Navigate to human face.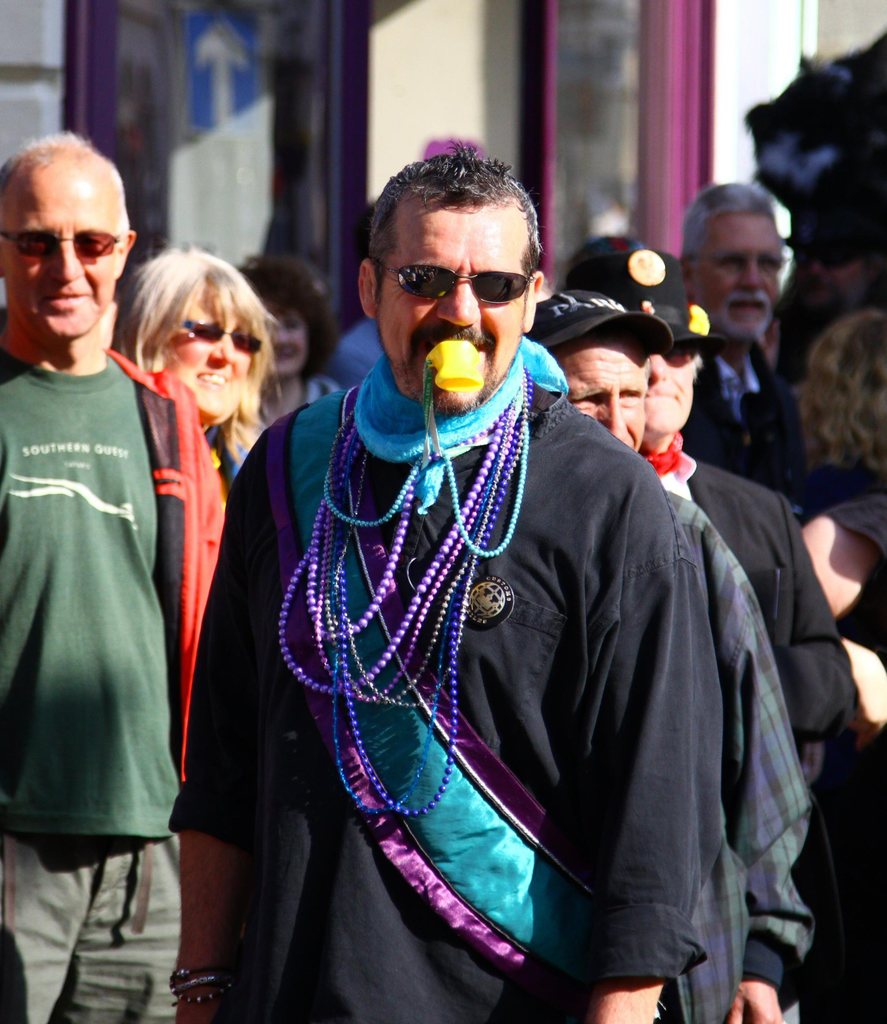
Navigation target: Rect(377, 204, 527, 385).
